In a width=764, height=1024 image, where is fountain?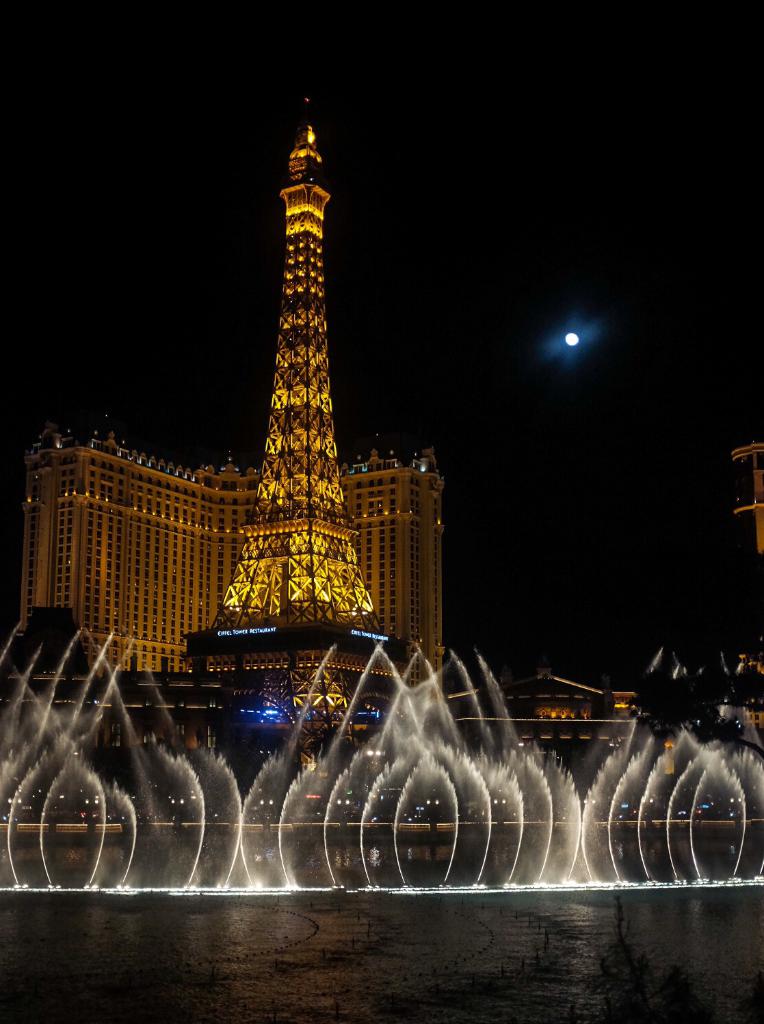
x1=40 y1=593 x2=713 y2=922.
